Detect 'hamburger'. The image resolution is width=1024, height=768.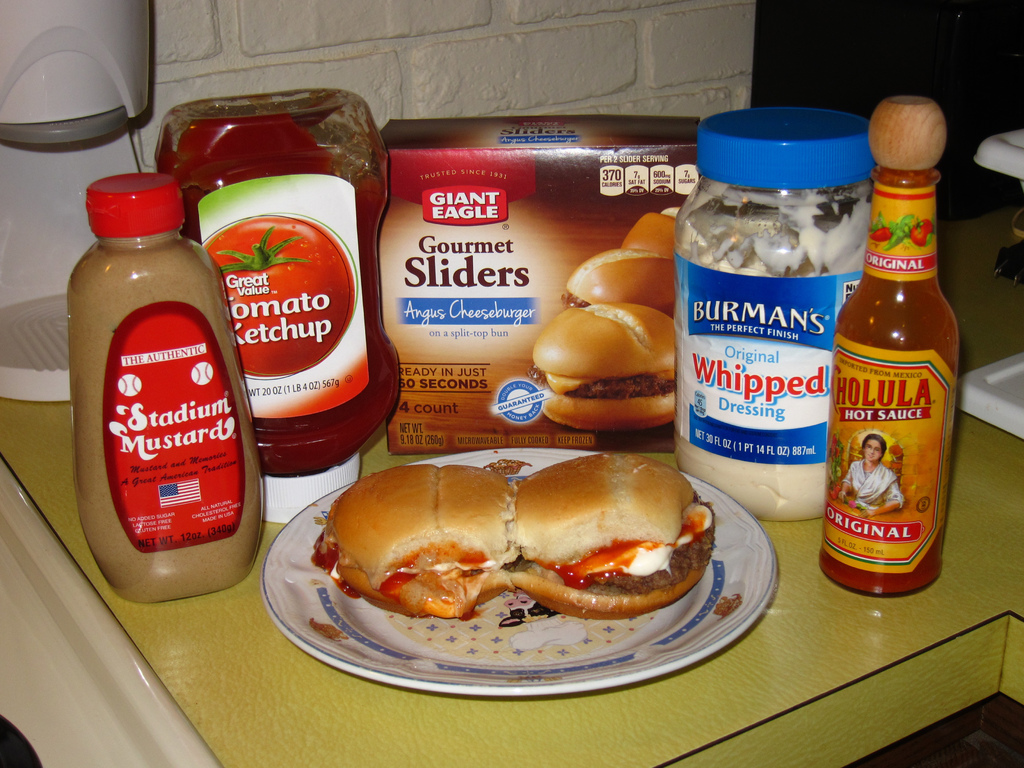
bbox=(563, 247, 678, 315).
